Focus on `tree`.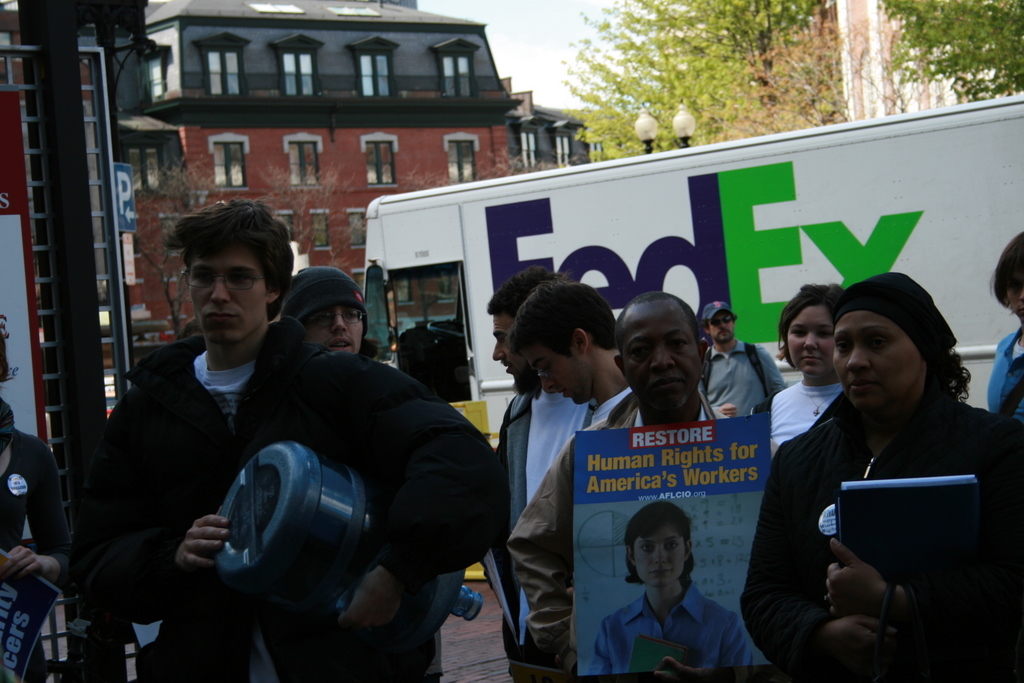
Focused at 144,154,265,335.
